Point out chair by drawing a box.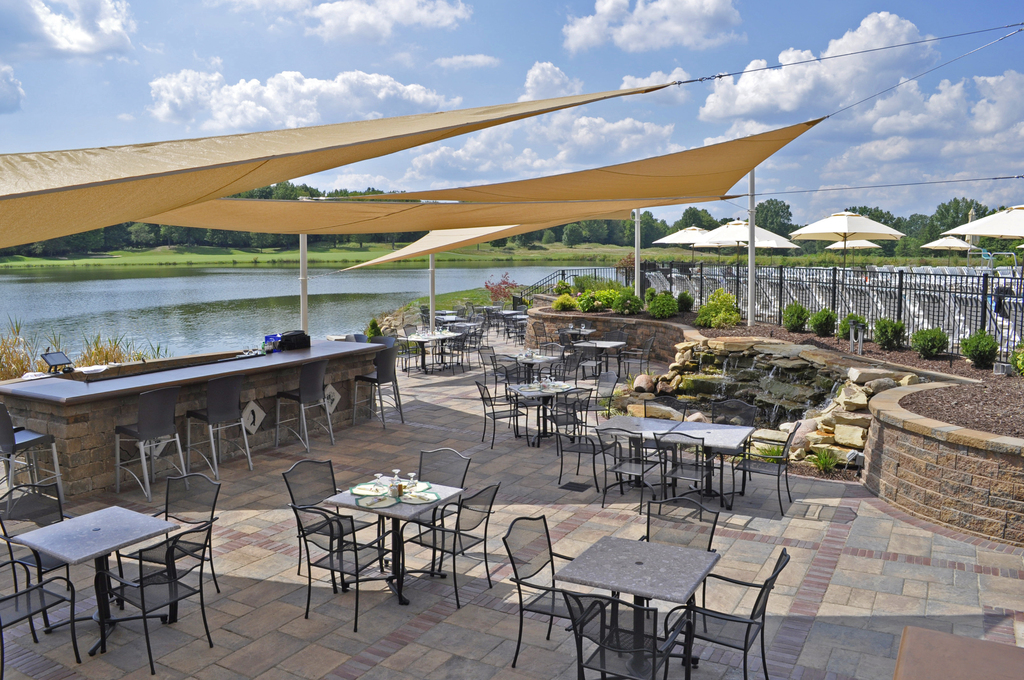
left=378, top=447, right=468, bottom=574.
